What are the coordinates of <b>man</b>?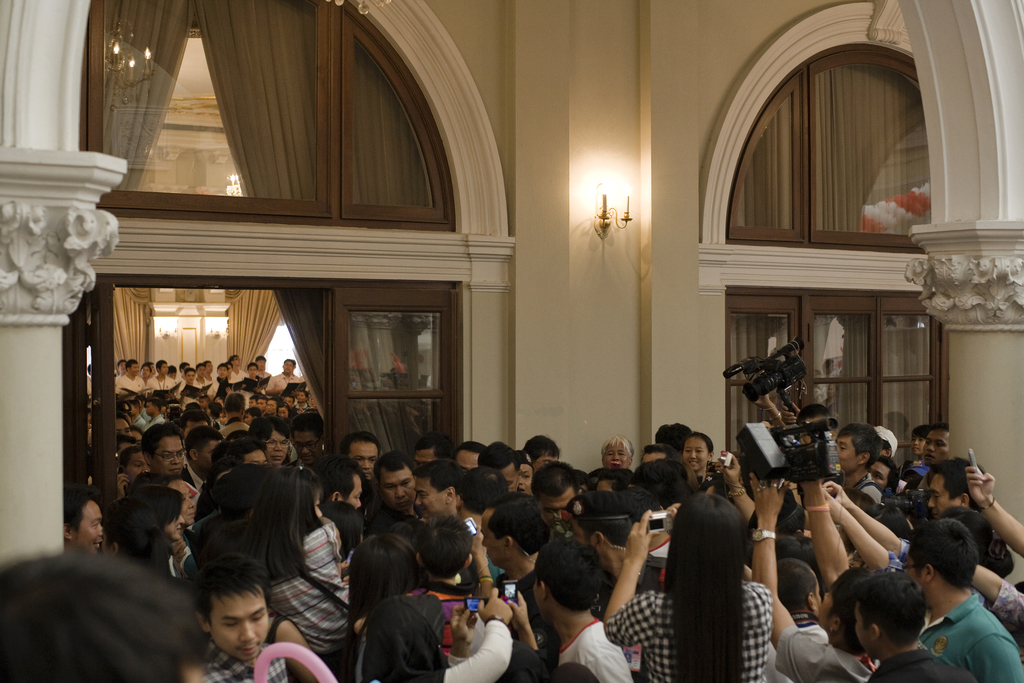
[x1=824, y1=486, x2=1023, y2=682].
